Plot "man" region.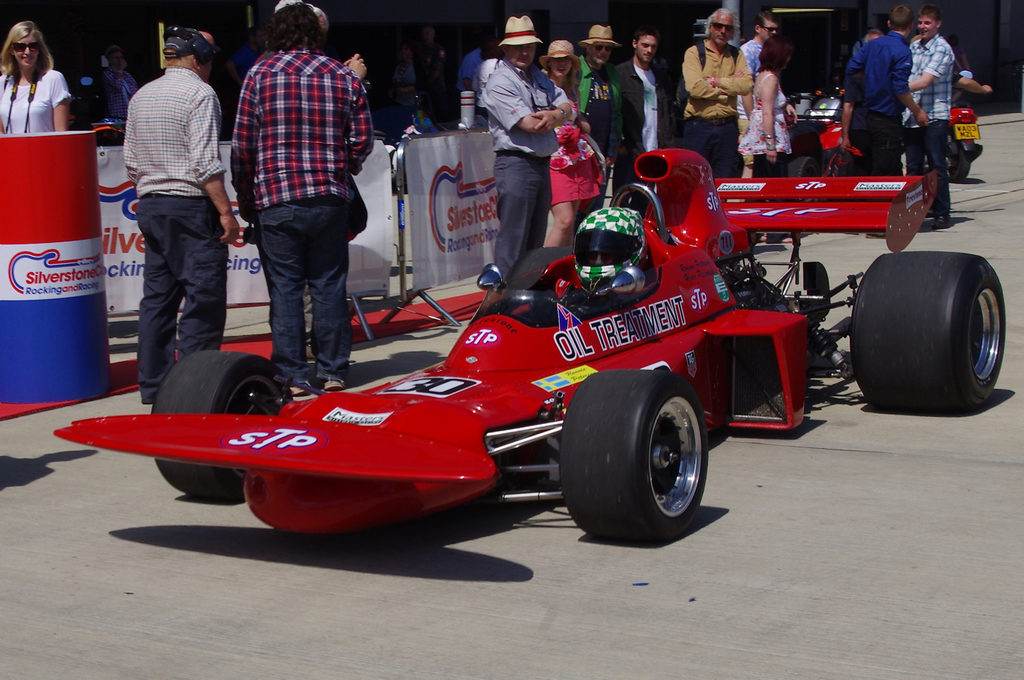
Plotted at (681,10,756,177).
